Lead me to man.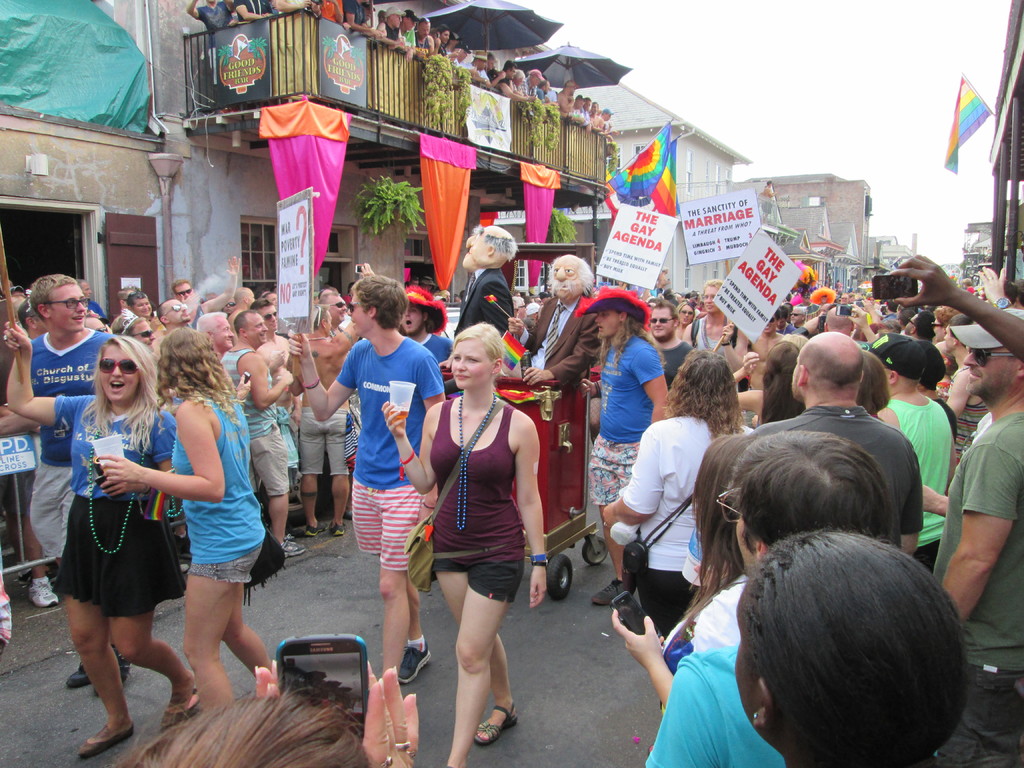
Lead to x1=395 y1=284 x2=454 y2=362.
